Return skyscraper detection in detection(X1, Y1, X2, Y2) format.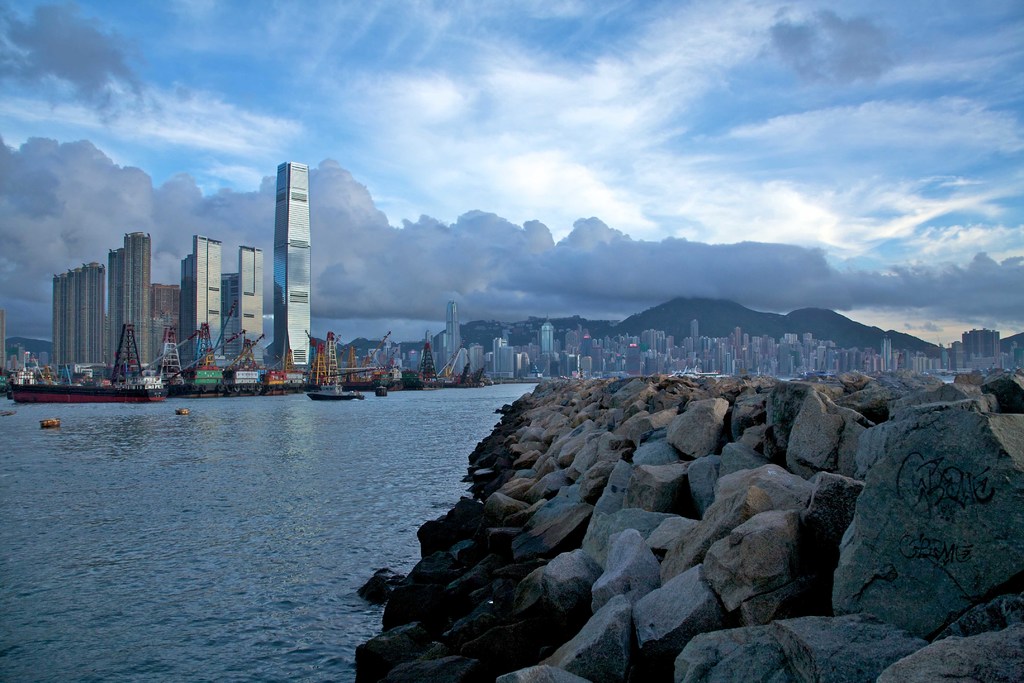
detection(282, 160, 314, 372).
